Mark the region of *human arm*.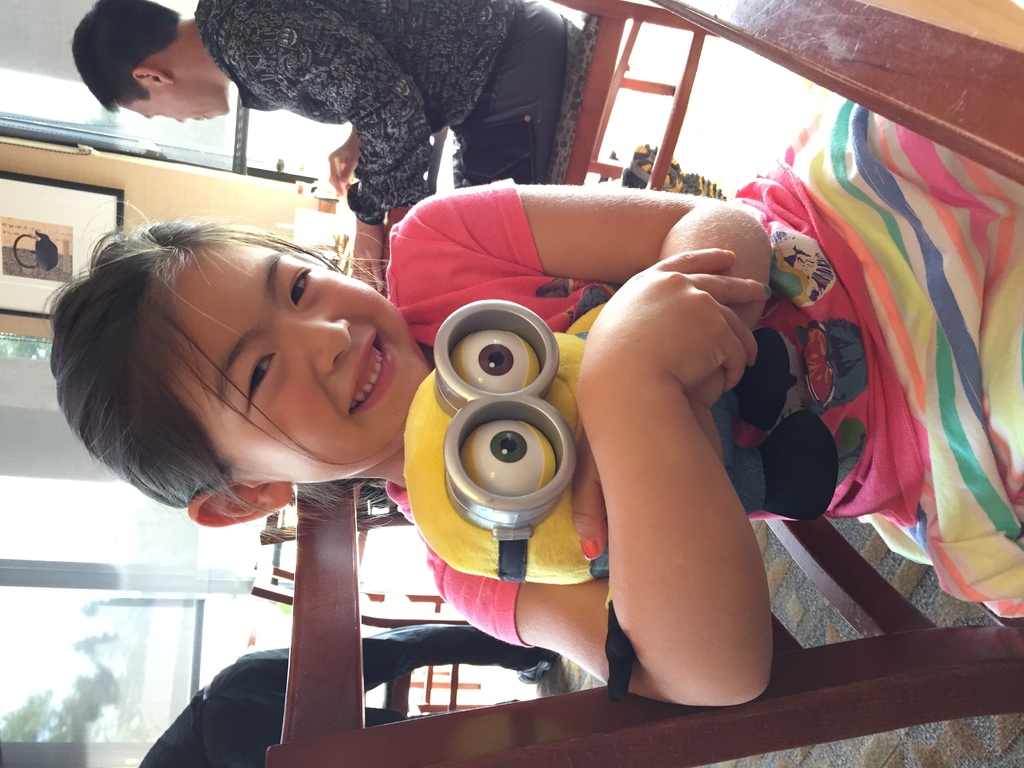
Region: 324/115/370/200.
